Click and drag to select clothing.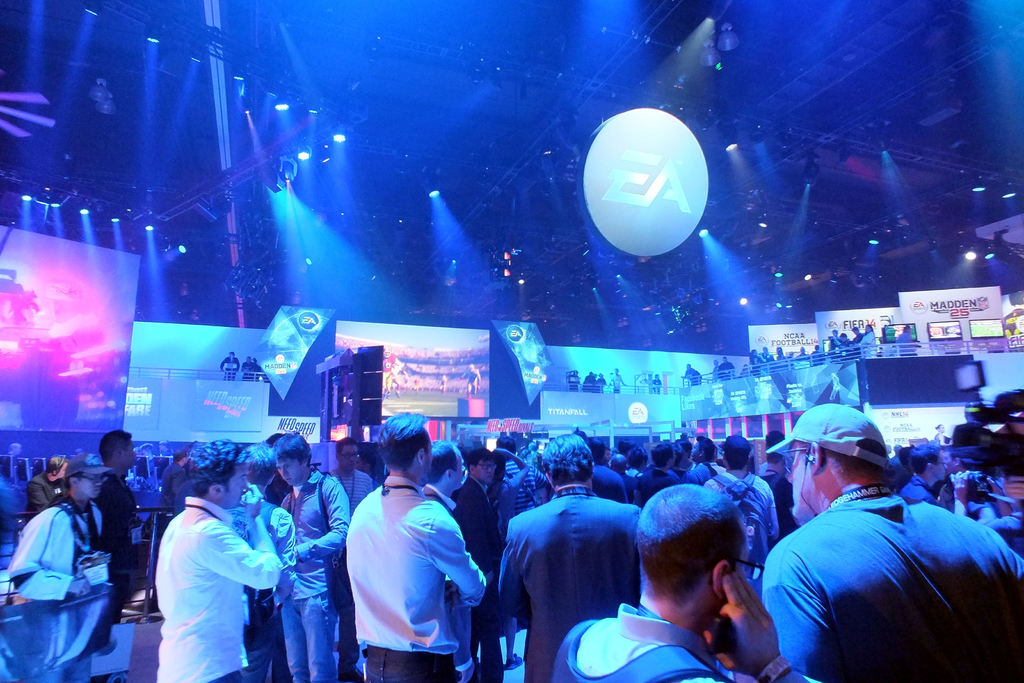
Selection: box=[550, 609, 750, 682].
